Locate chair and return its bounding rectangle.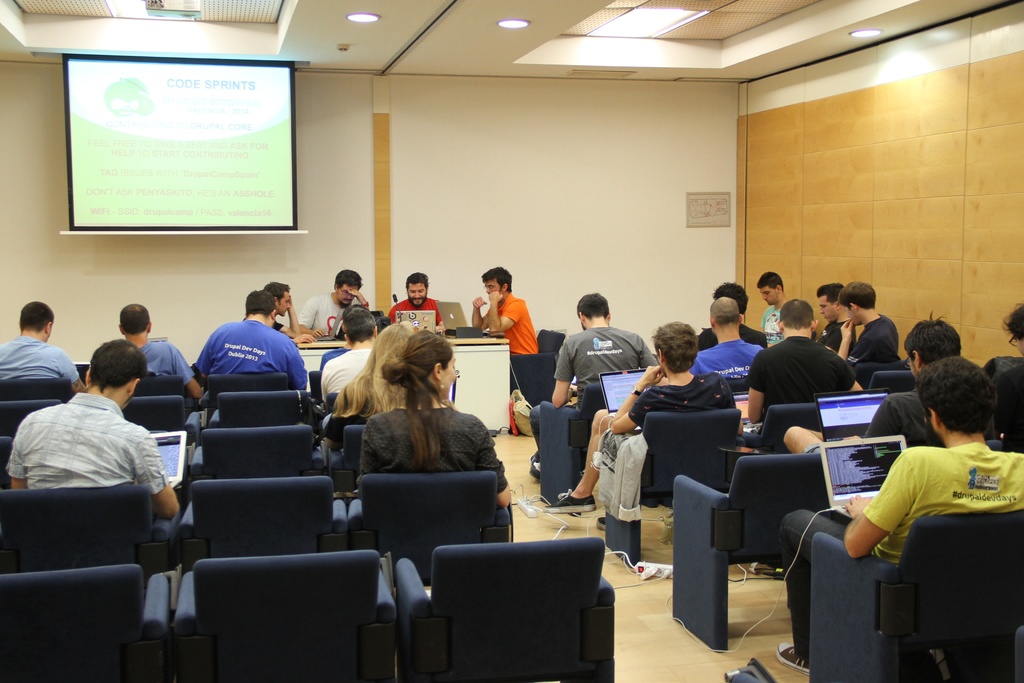
bbox=[395, 534, 619, 682].
